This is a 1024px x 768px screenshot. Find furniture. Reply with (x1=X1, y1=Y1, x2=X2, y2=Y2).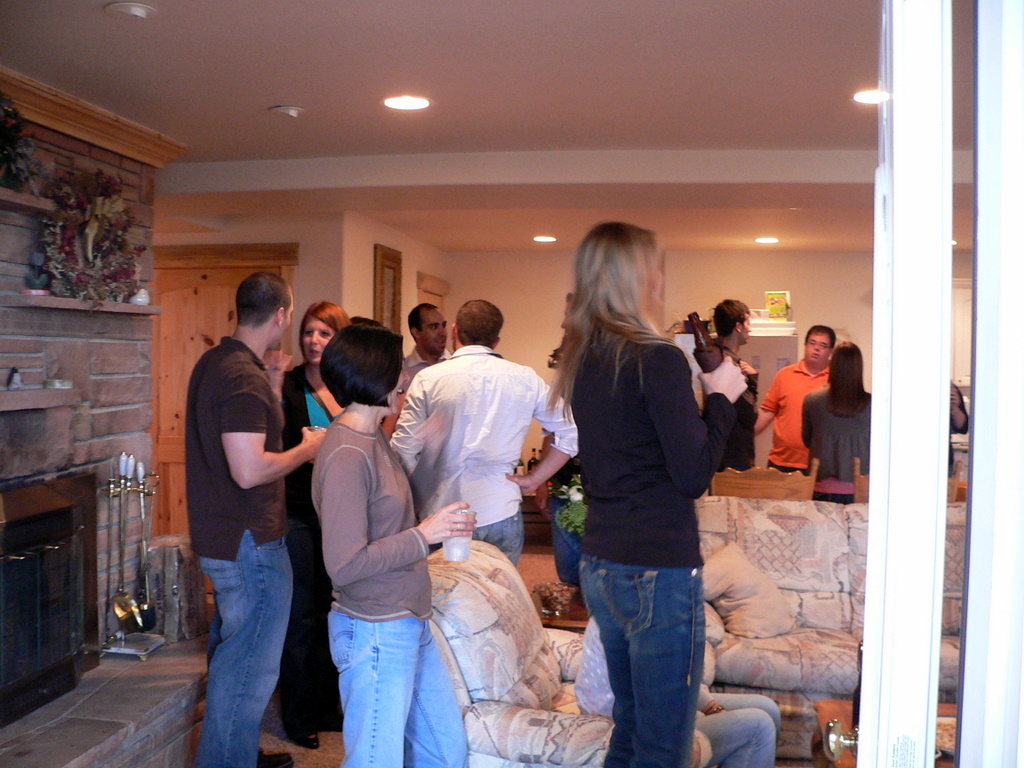
(x1=690, y1=497, x2=966, y2=757).
